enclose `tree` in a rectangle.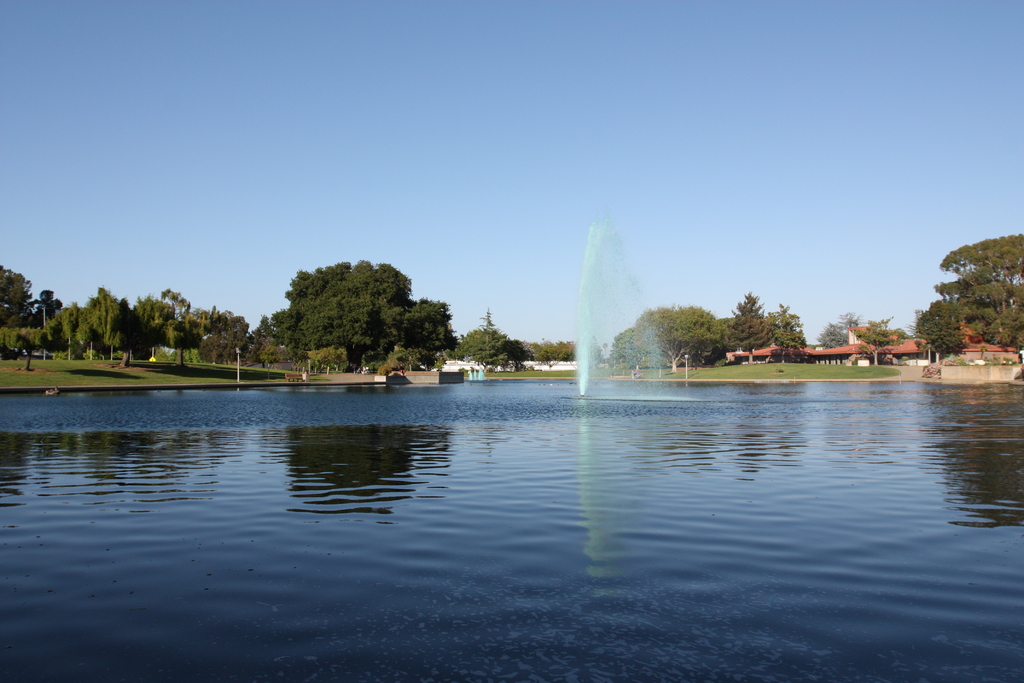
159 288 198 350.
